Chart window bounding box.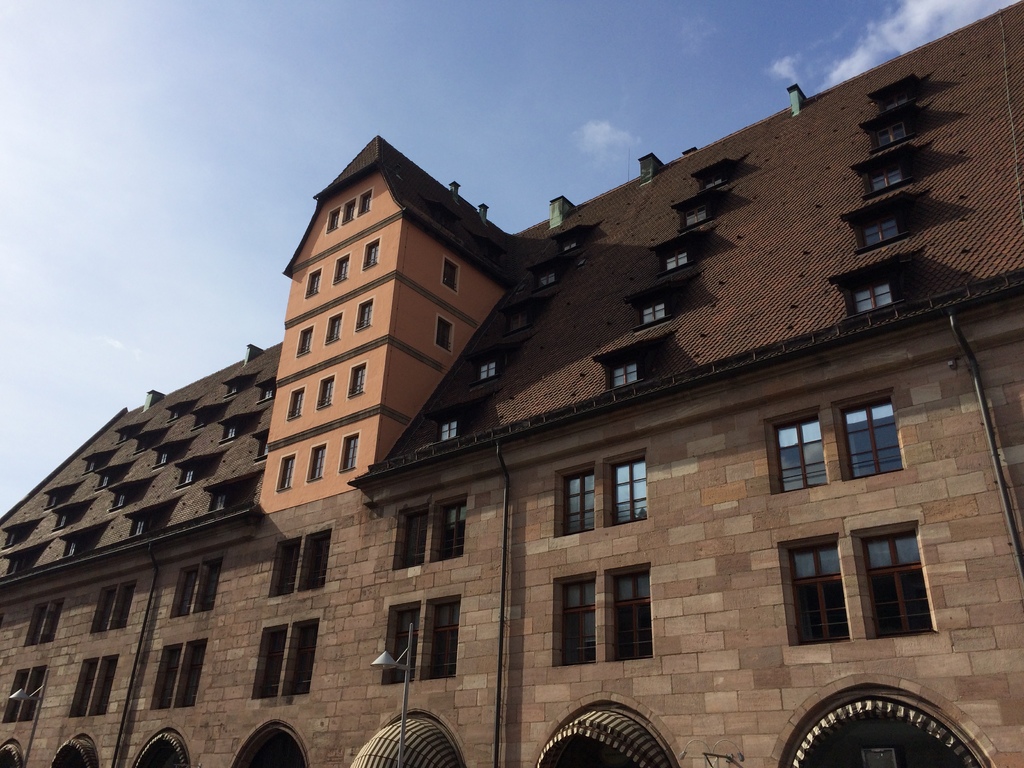
Charted: [x1=327, y1=205, x2=340, y2=231].
